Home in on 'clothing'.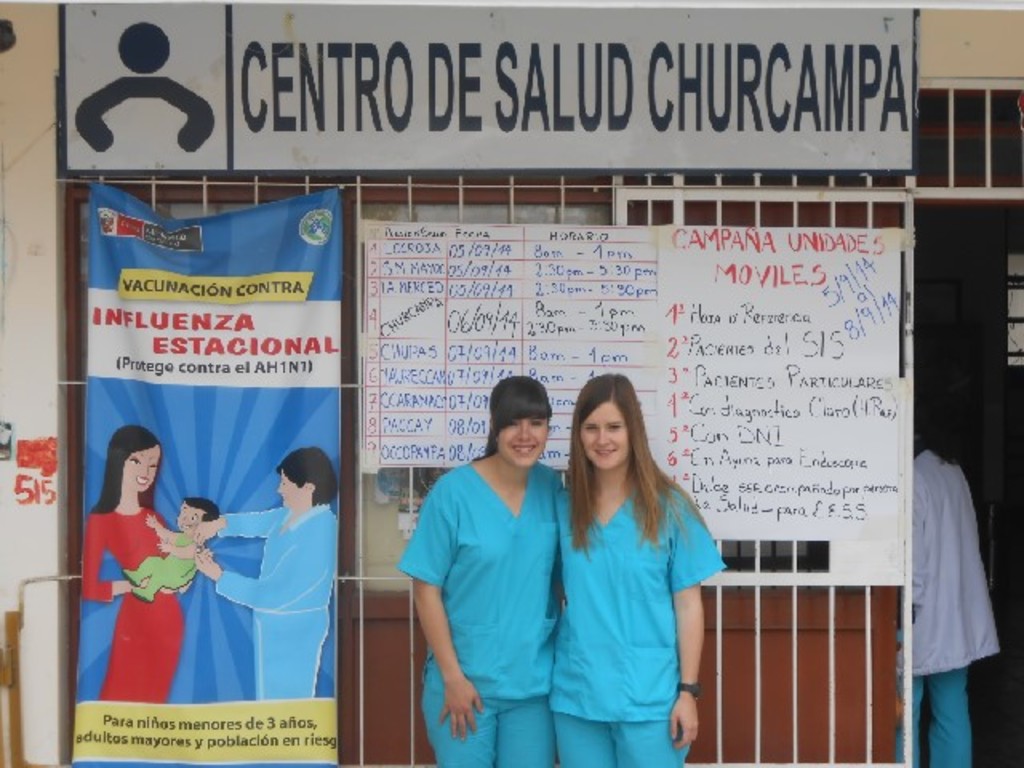
Homed in at 891,446,1005,760.
